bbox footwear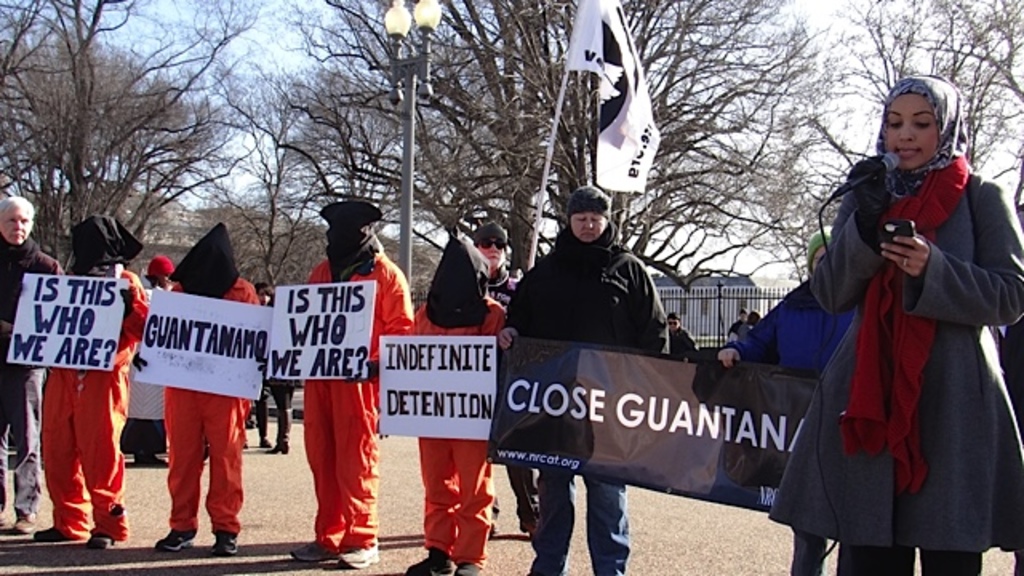
<region>8, 515, 35, 531</region>
